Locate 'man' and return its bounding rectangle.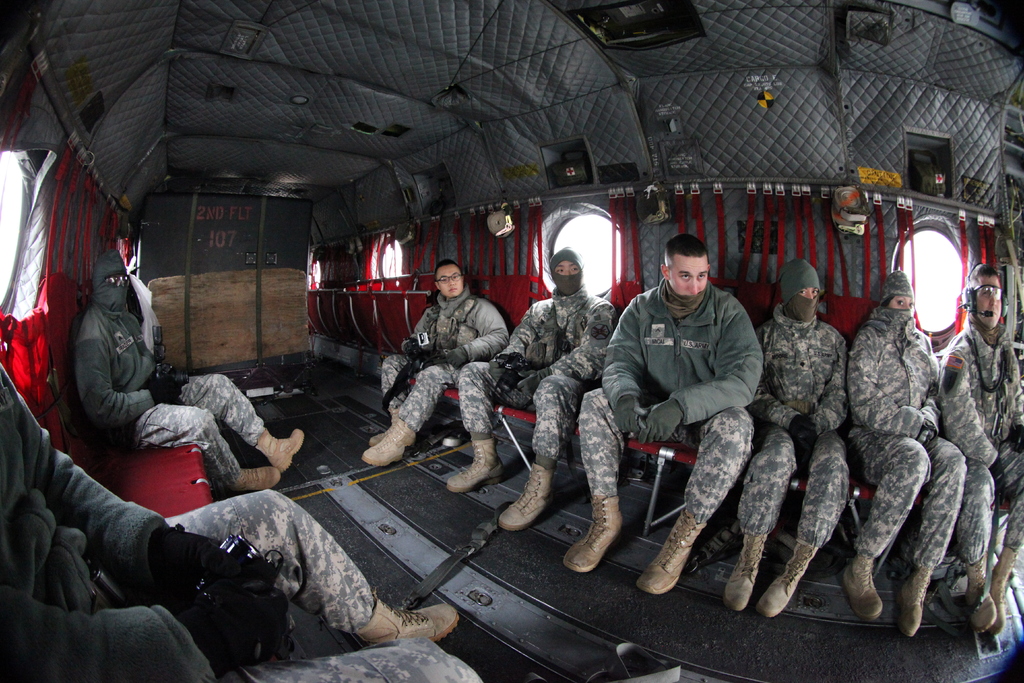
[934,265,1023,636].
